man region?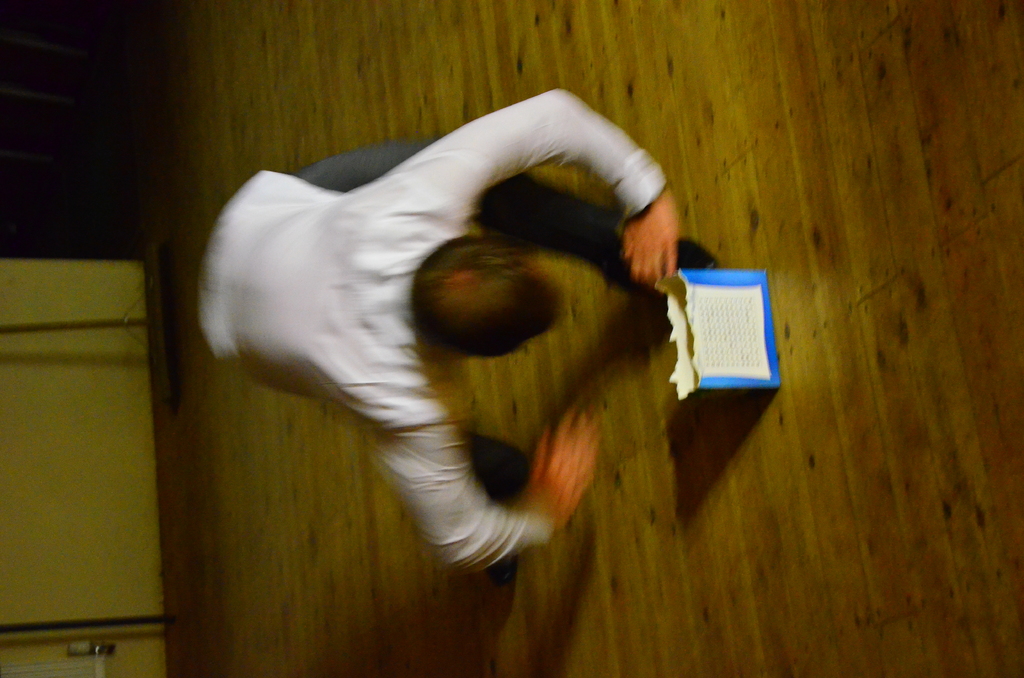
(164, 40, 743, 608)
